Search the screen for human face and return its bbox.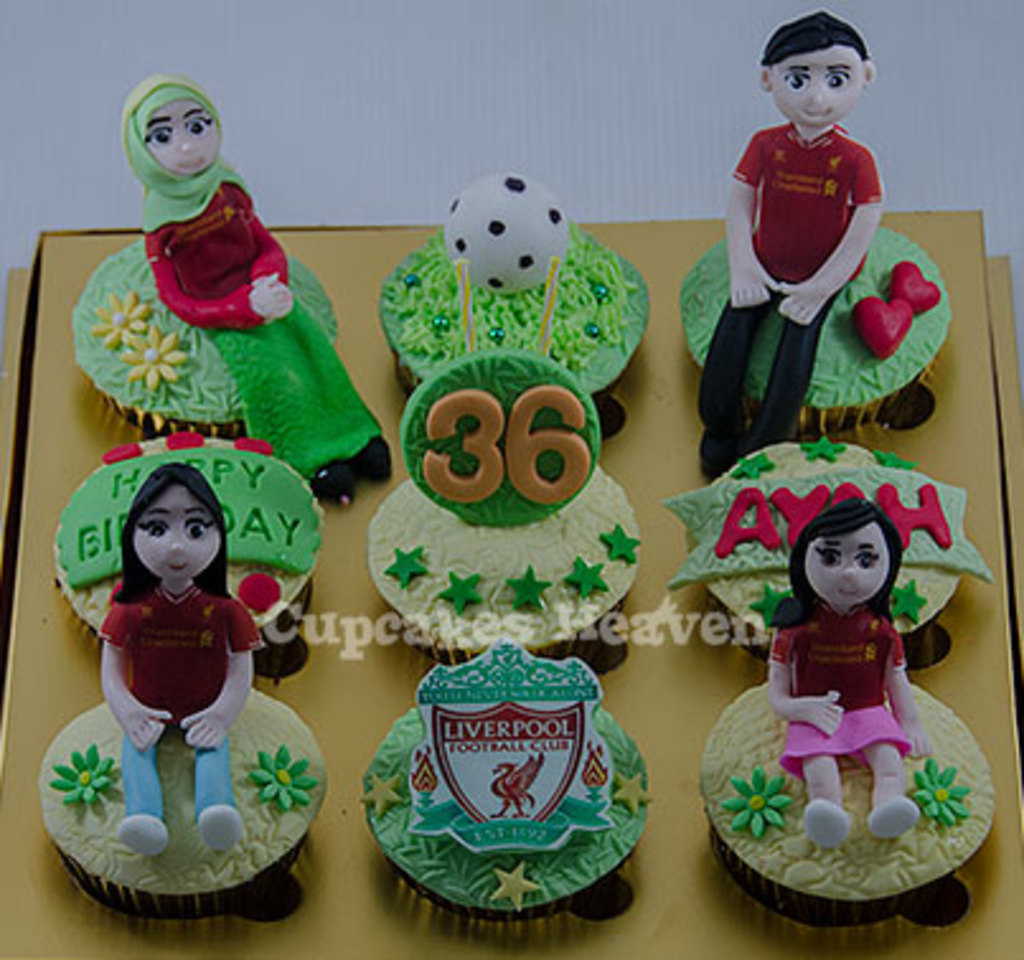
Found: rect(767, 41, 859, 135).
